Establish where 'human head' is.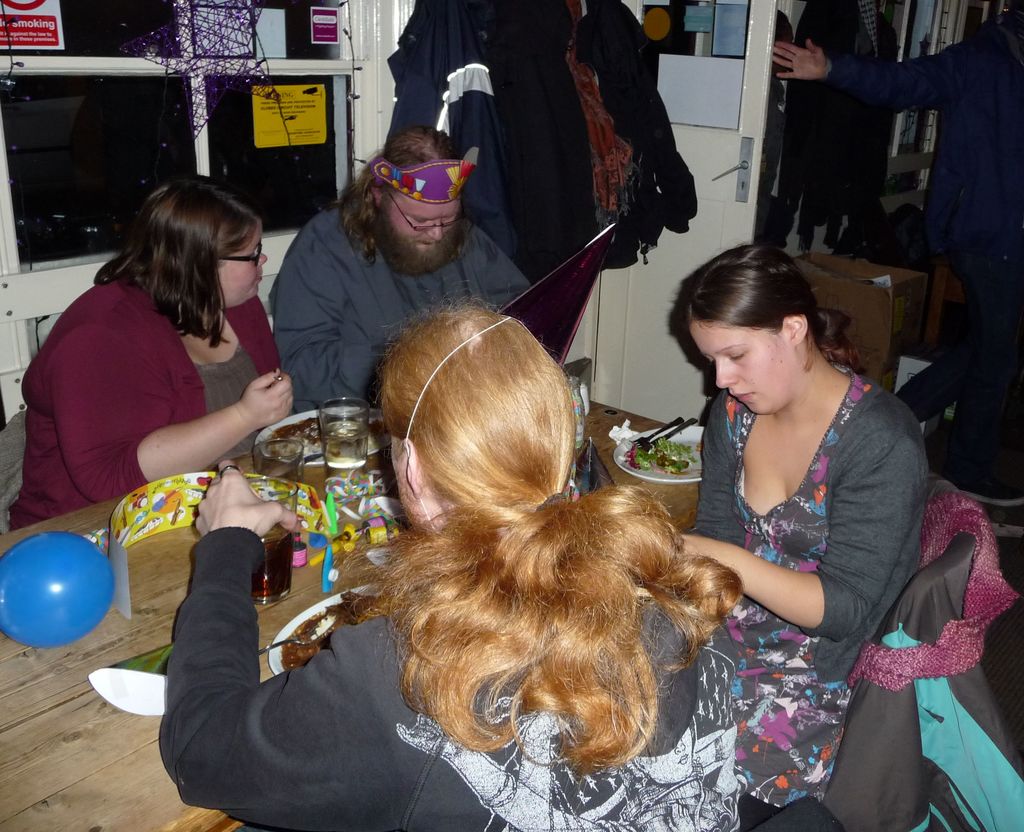
Established at box(364, 131, 466, 270).
